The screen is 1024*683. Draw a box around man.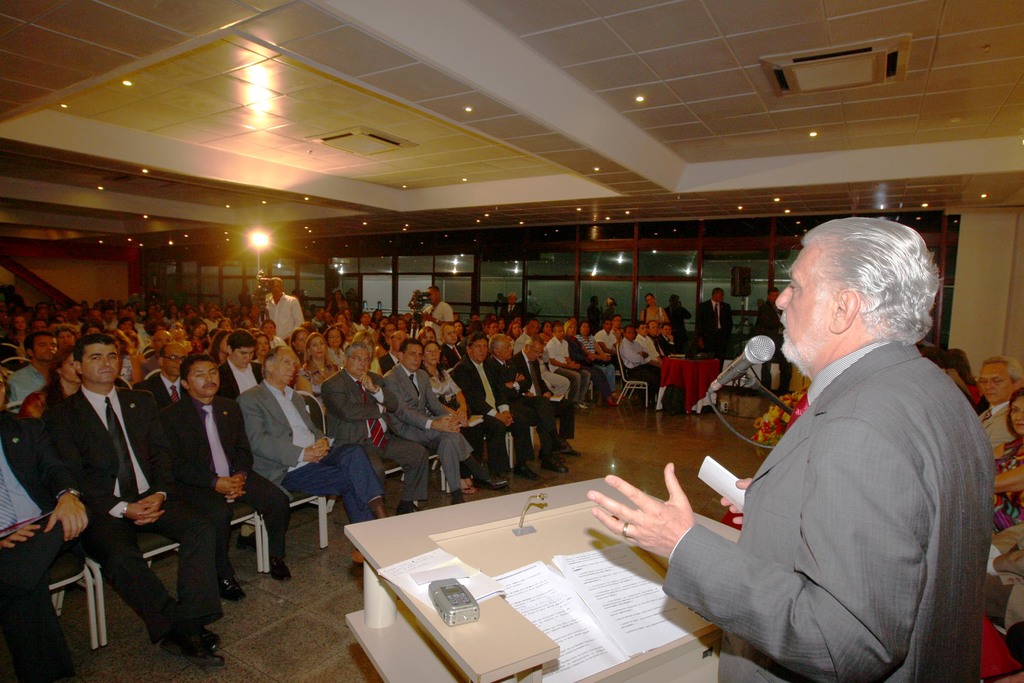
x1=505 y1=337 x2=584 y2=460.
